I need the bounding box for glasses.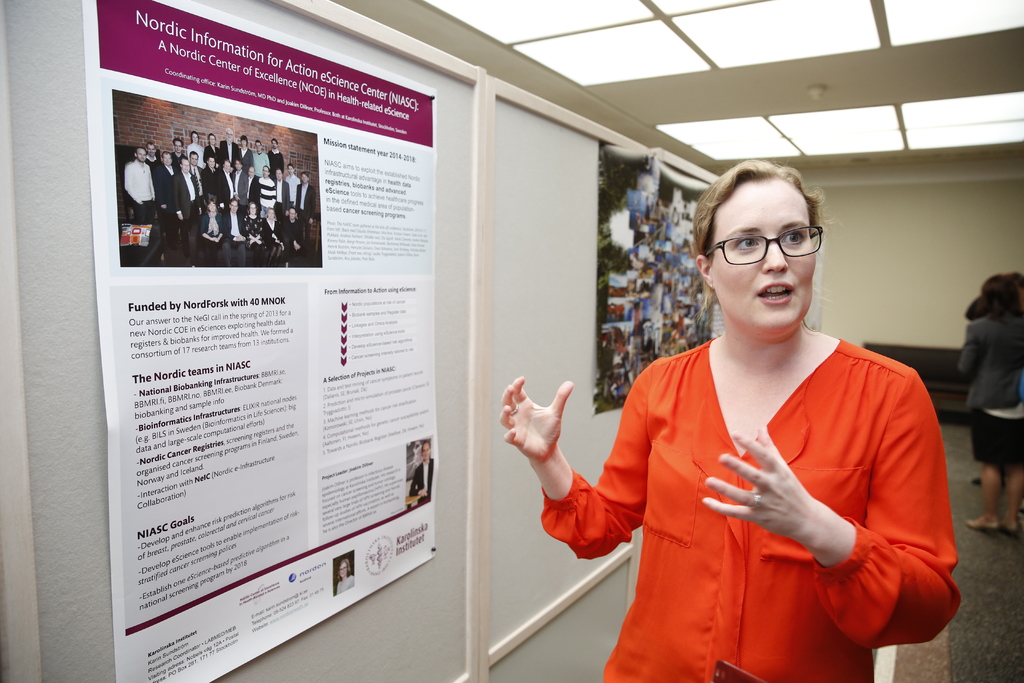
Here it is: <bbox>703, 224, 826, 266</bbox>.
